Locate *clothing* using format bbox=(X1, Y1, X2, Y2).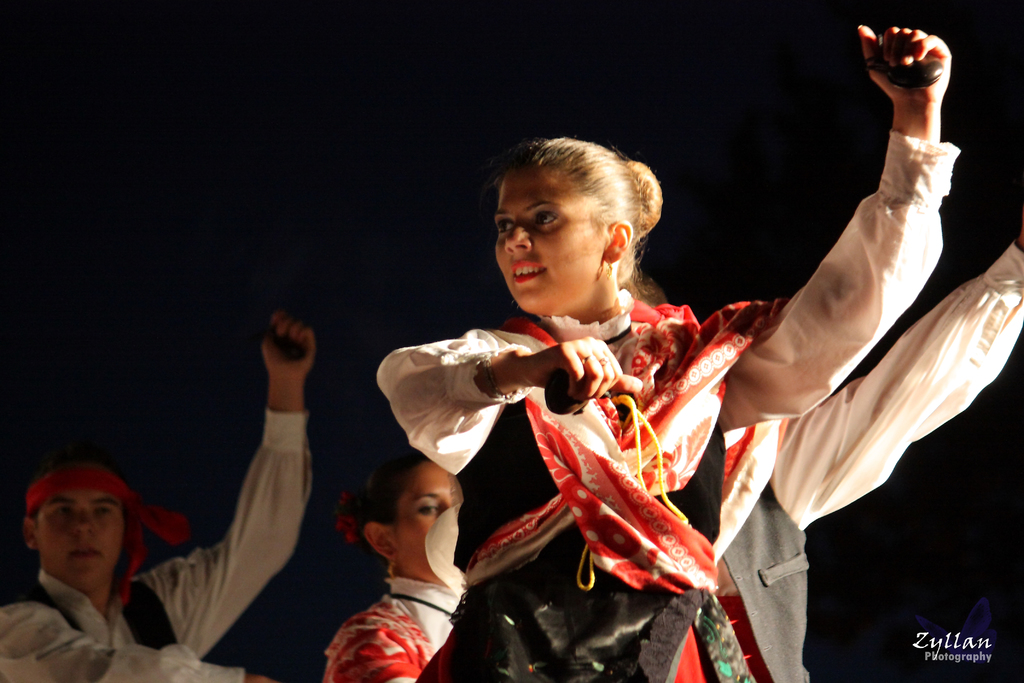
bbox=(0, 404, 311, 682).
